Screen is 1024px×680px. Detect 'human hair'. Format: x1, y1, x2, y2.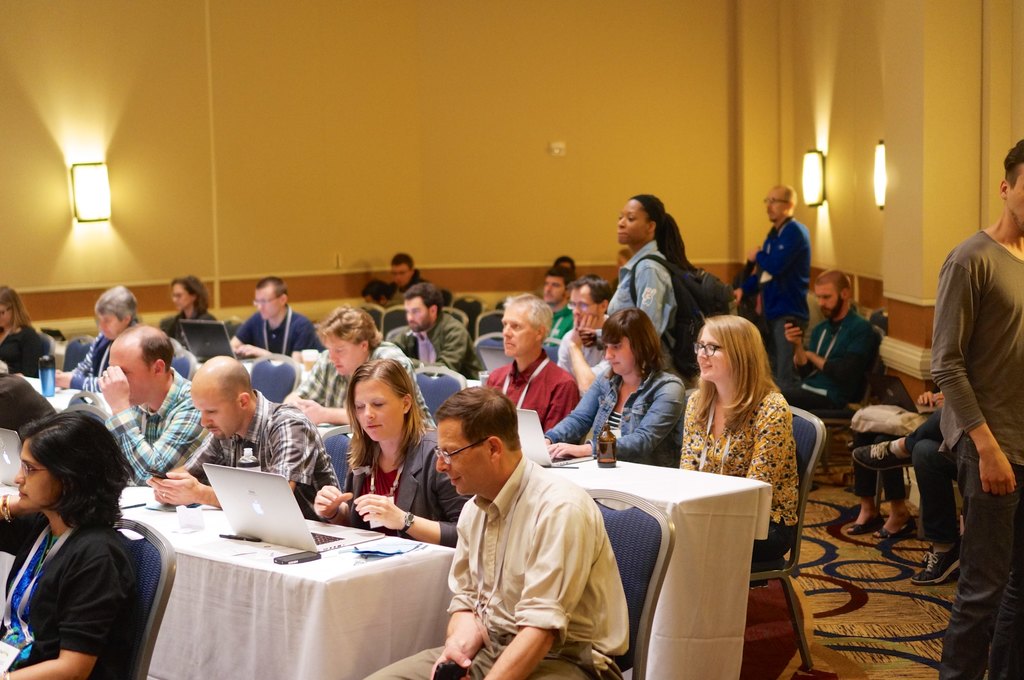
390, 251, 413, 269.
